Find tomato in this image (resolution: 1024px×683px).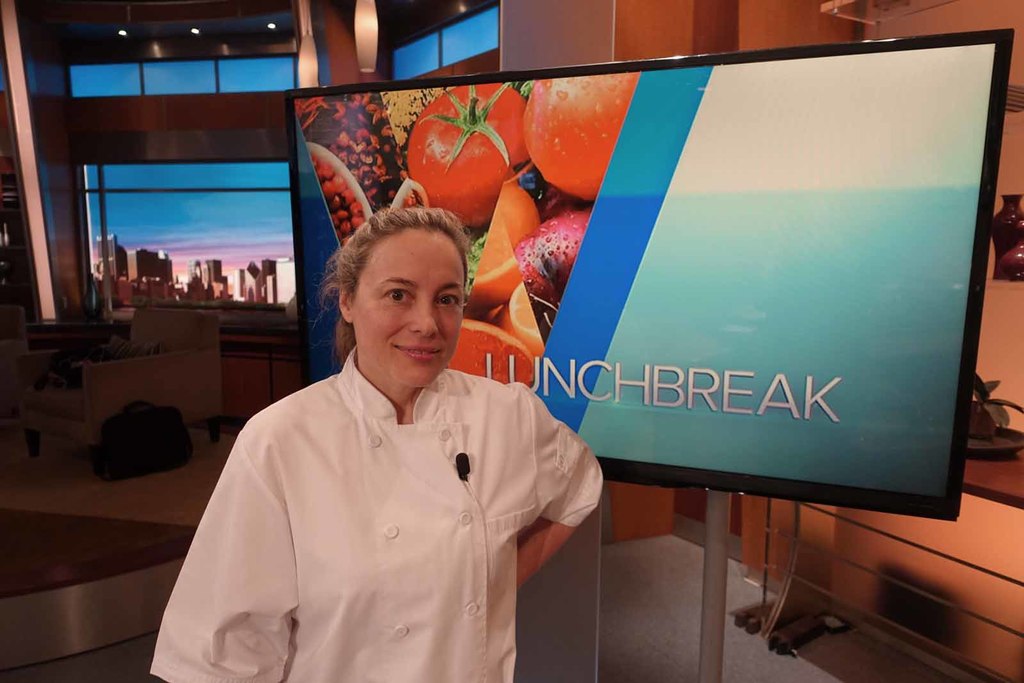
bbox=(401, 83, 540, 232).
